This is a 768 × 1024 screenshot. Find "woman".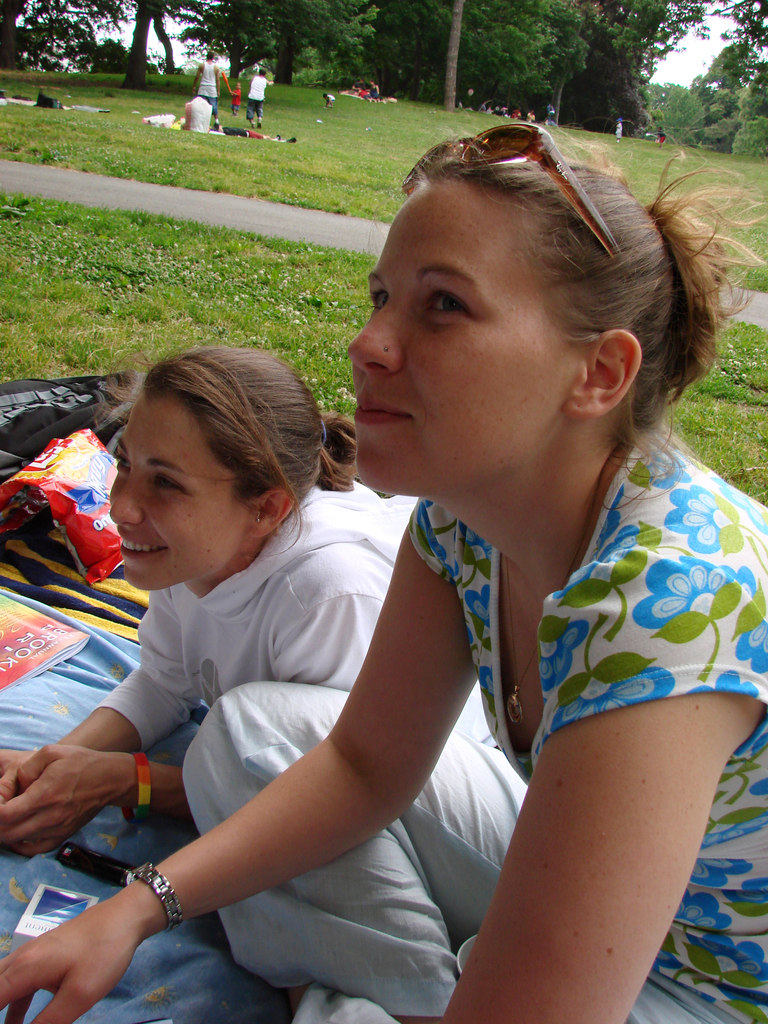
Bounding box: x1=168, y1=107, x2=739, y2=1006.
